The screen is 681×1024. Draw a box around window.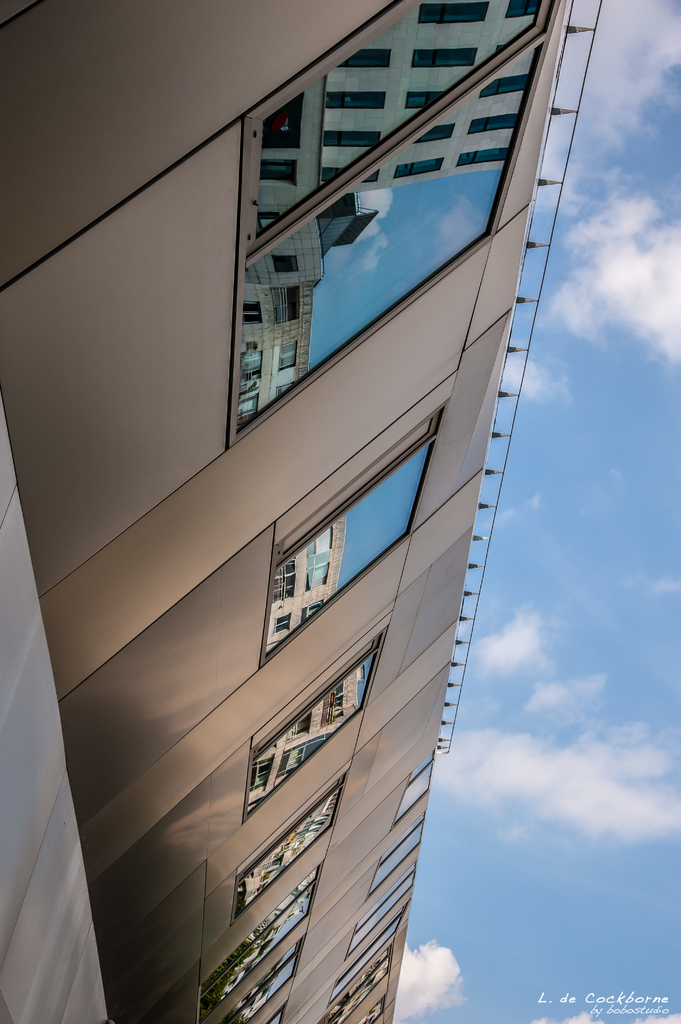
left=259, top=400, right=450, bottom=669.
